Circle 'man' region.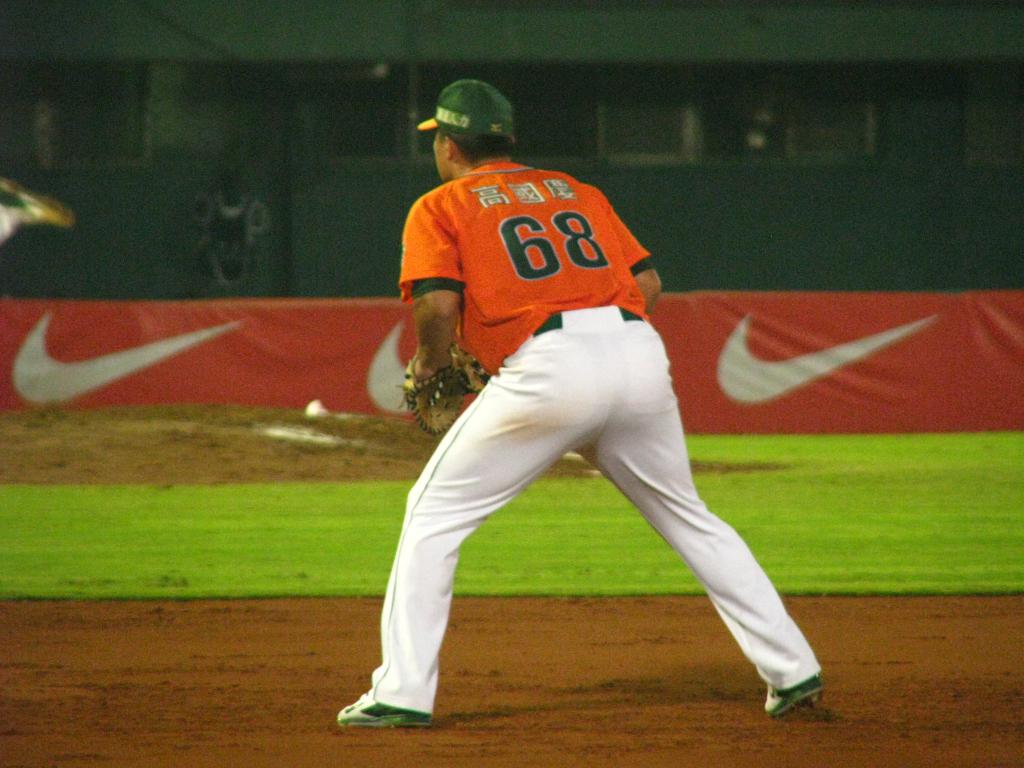
Region: 307 83 814 739.
